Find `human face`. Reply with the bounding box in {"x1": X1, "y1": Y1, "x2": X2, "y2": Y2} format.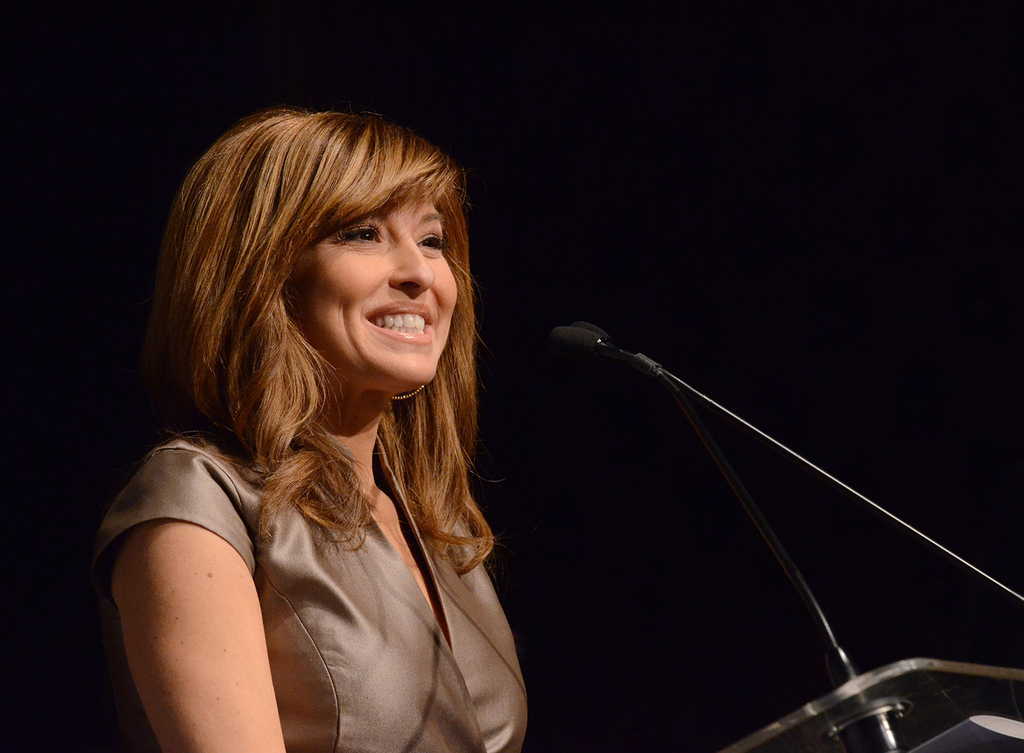
{"x1": 279, "y1": 167, "x2": 463, "y2": 397}.
